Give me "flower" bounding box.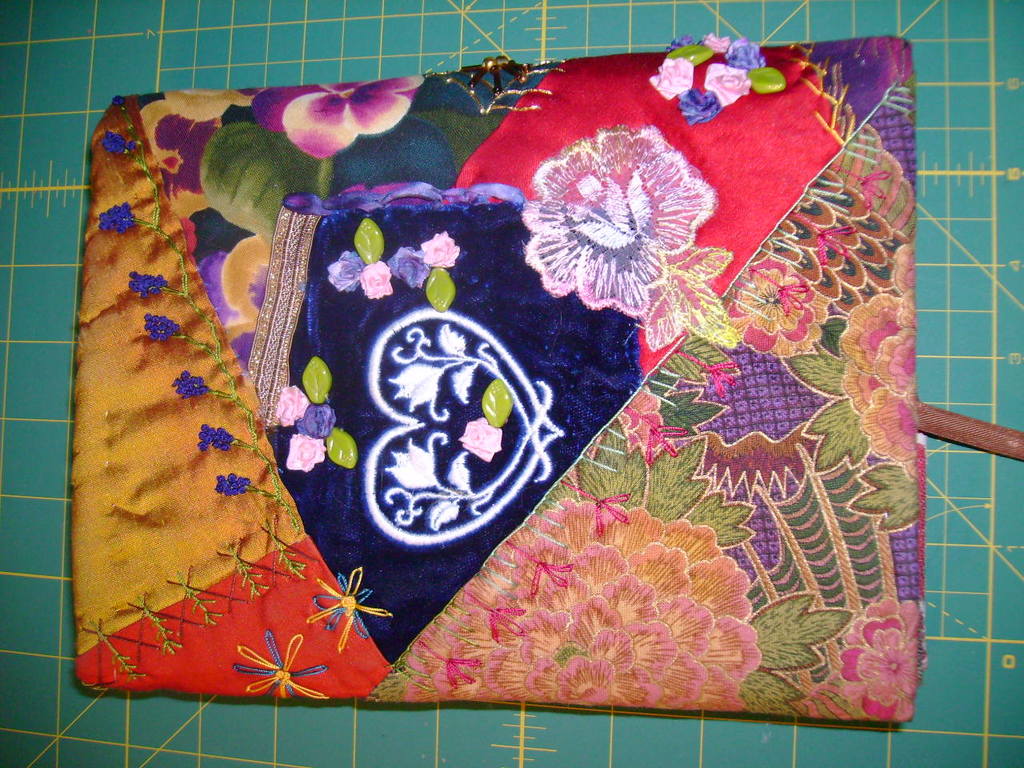
Rect(404, 502, 760, 714).
